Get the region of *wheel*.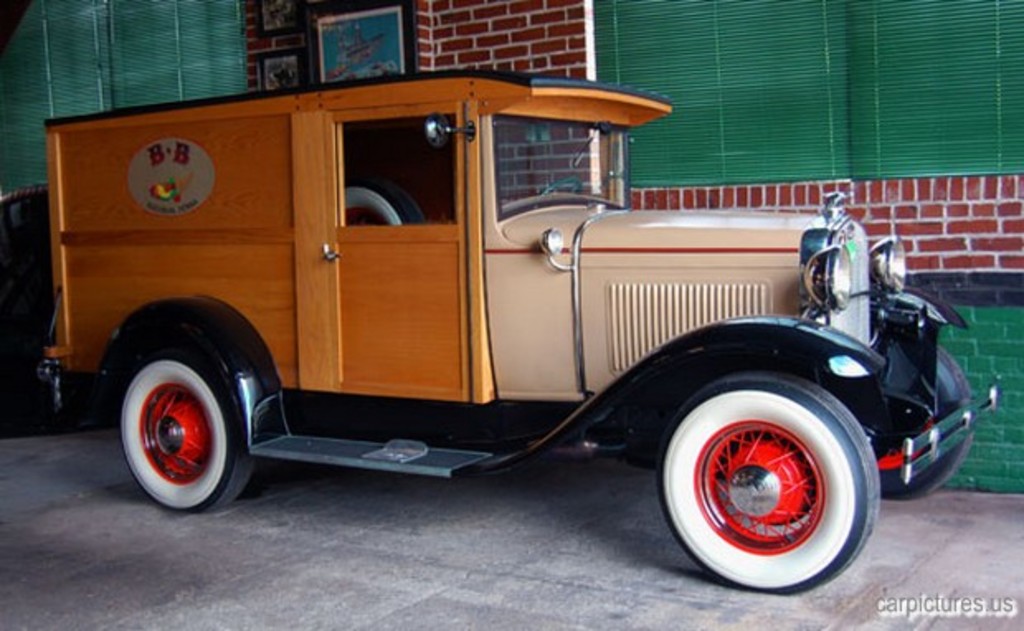
left=117, top=342, right=254, bottom=517.
